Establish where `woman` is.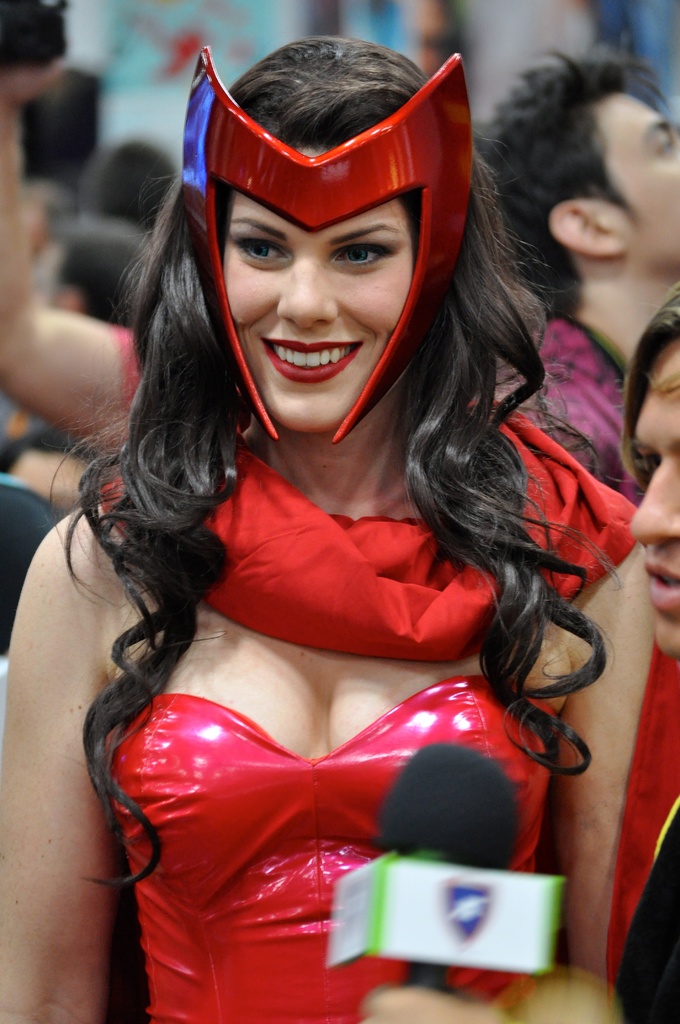
Established at x1=595, y1=278, x2=679, y2=1023.
